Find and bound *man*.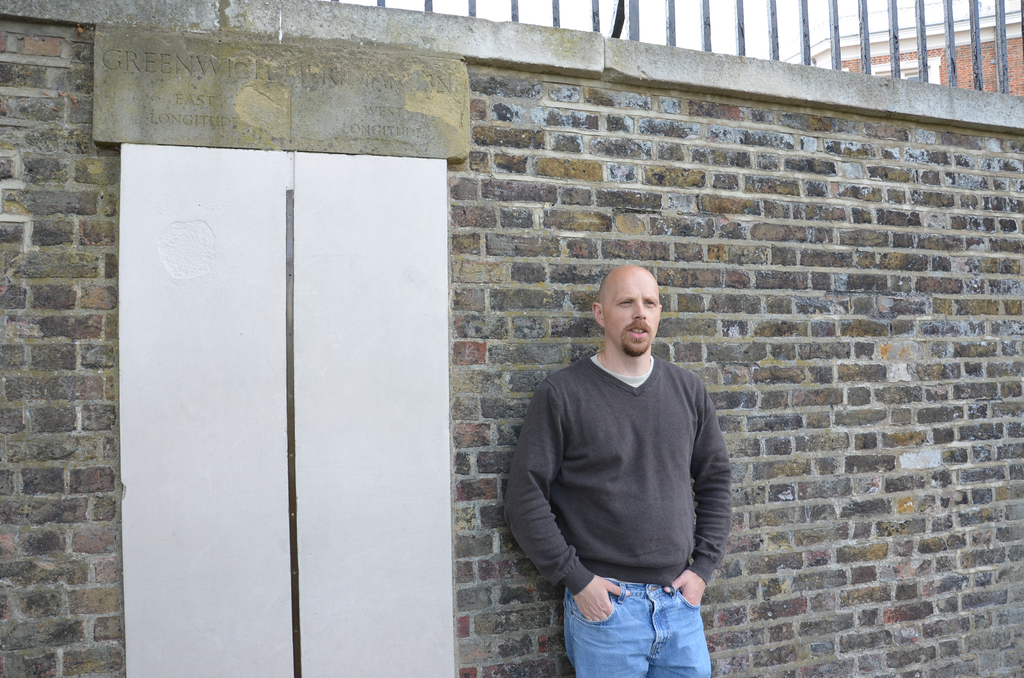
Bound: {"x1": 503, "y1": 266, "x2": 733, "y2": 677}.
